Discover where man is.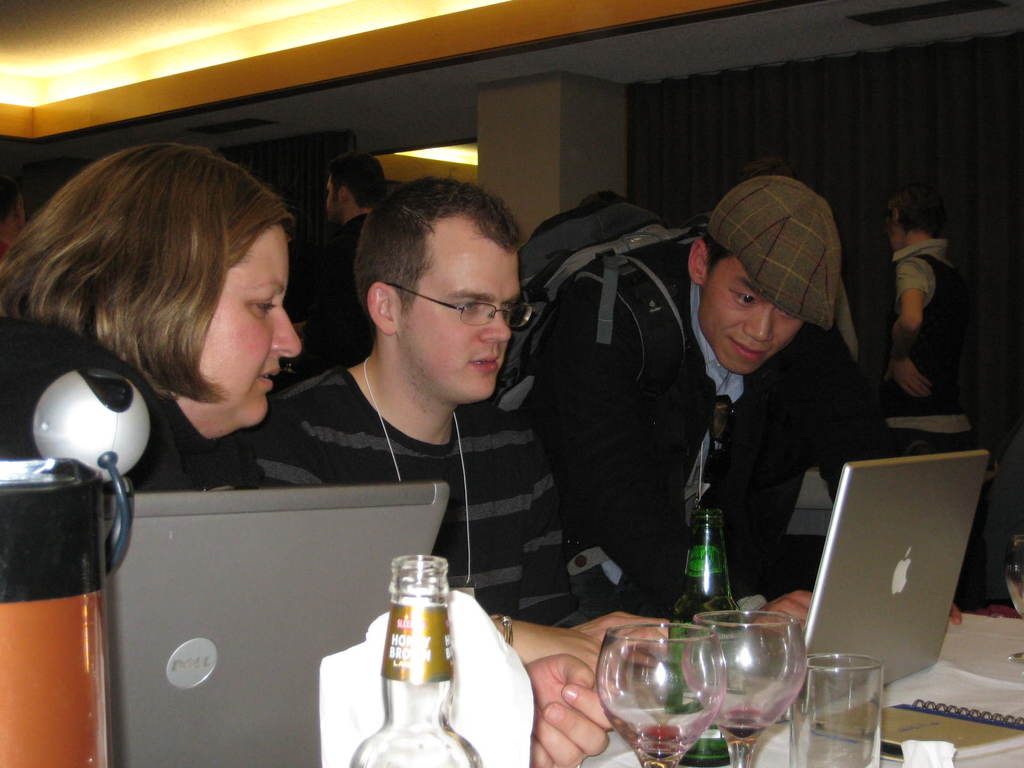
Discovered at 494, 172, 969, 644.
